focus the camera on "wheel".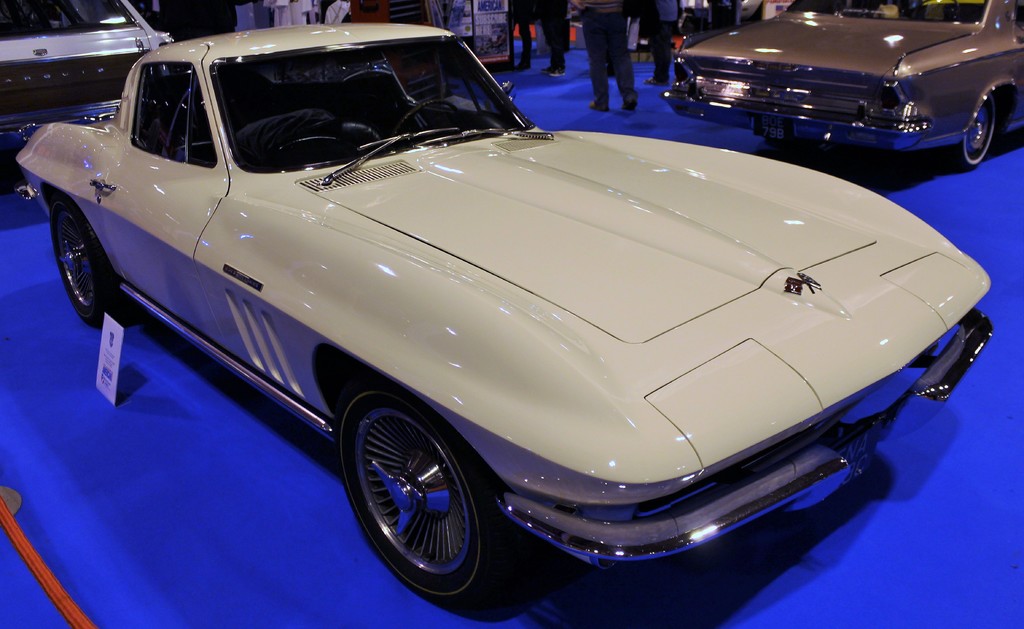
Focus region: [339,387,486,593].
